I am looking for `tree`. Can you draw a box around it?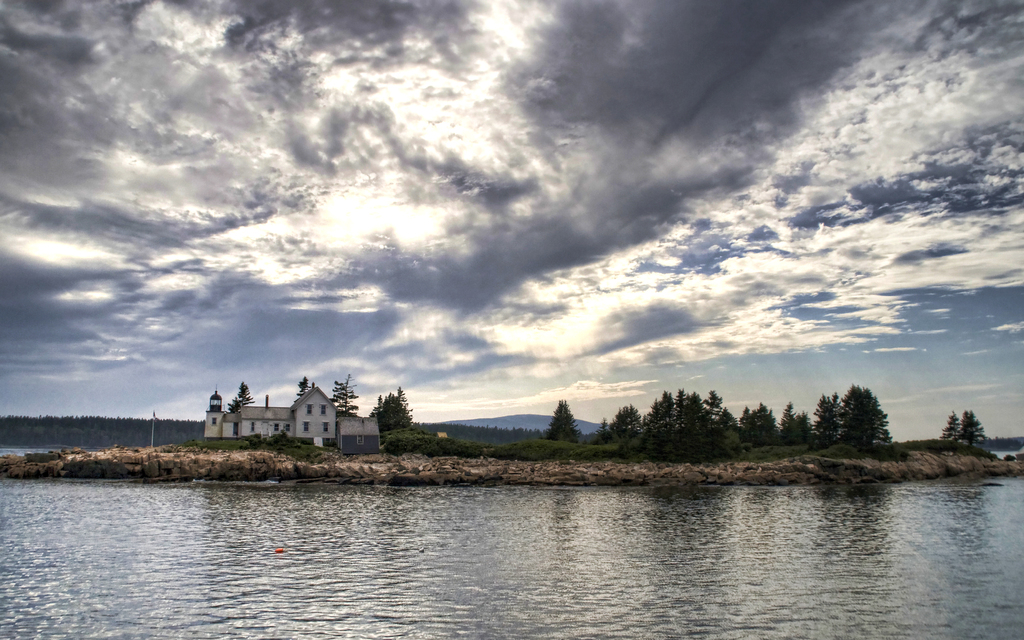
Sure, the bounding box is crop(538, 397, 572, 449).
